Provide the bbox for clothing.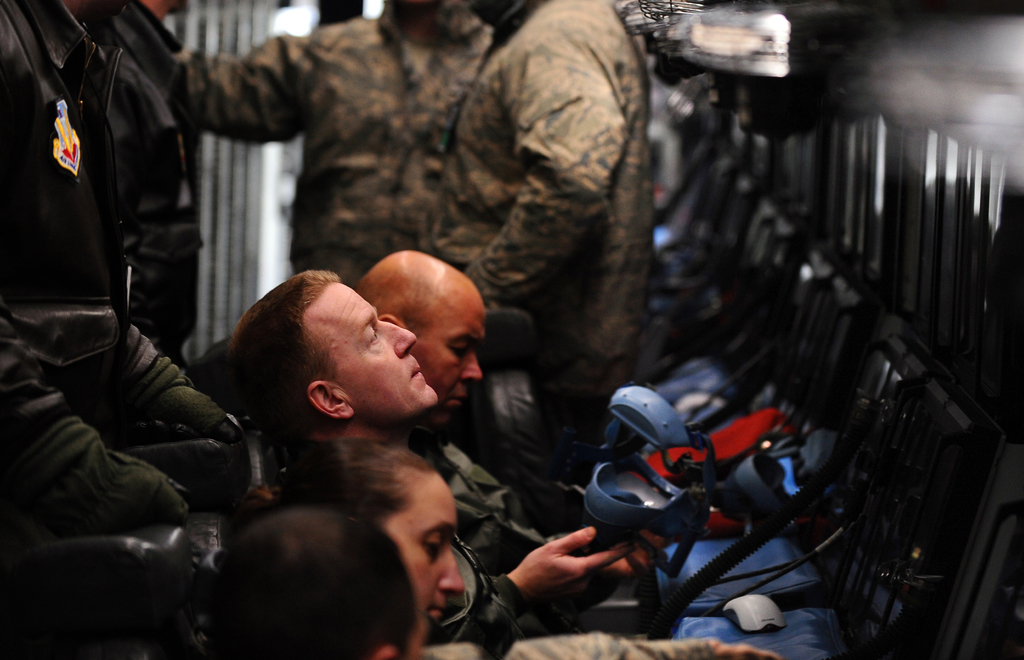
(x1=0, y1=0, x2=206, y2=351).
